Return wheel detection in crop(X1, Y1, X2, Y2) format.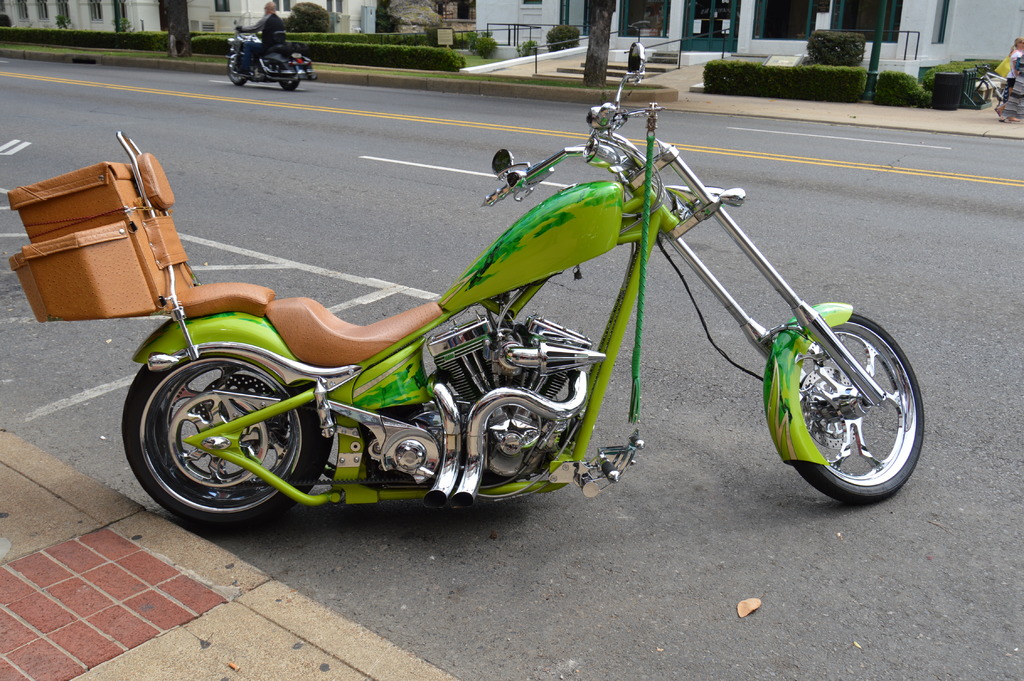
crop(120, 351, 336, 529).
